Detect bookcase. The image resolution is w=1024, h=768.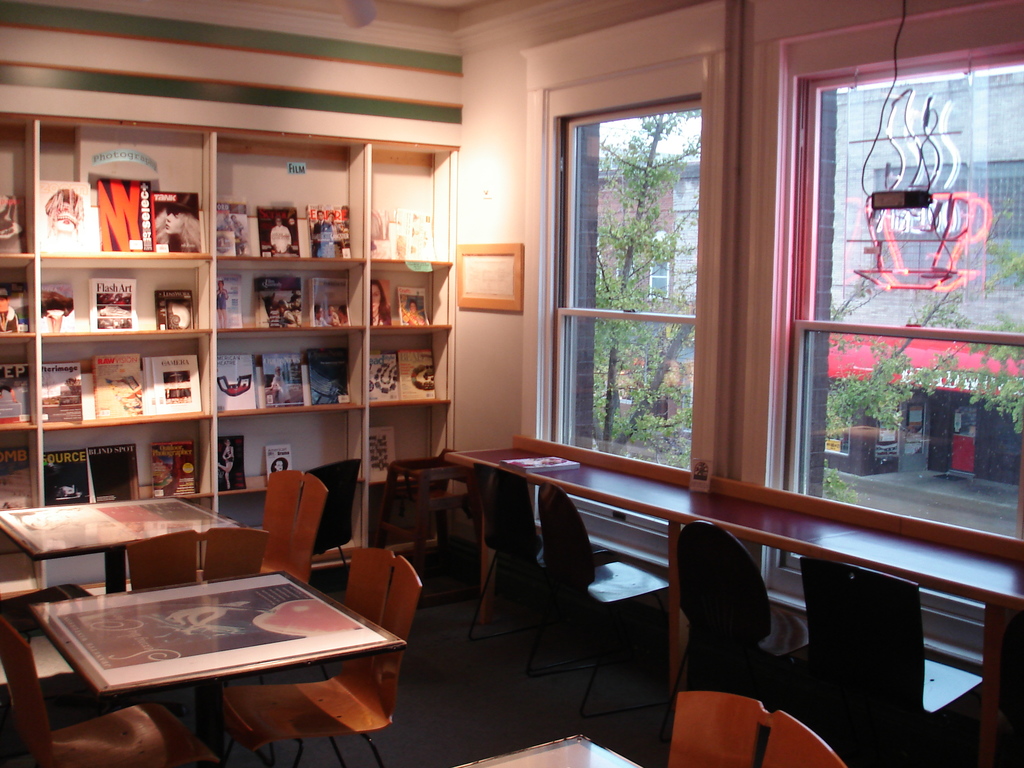
0 111 458 593.
